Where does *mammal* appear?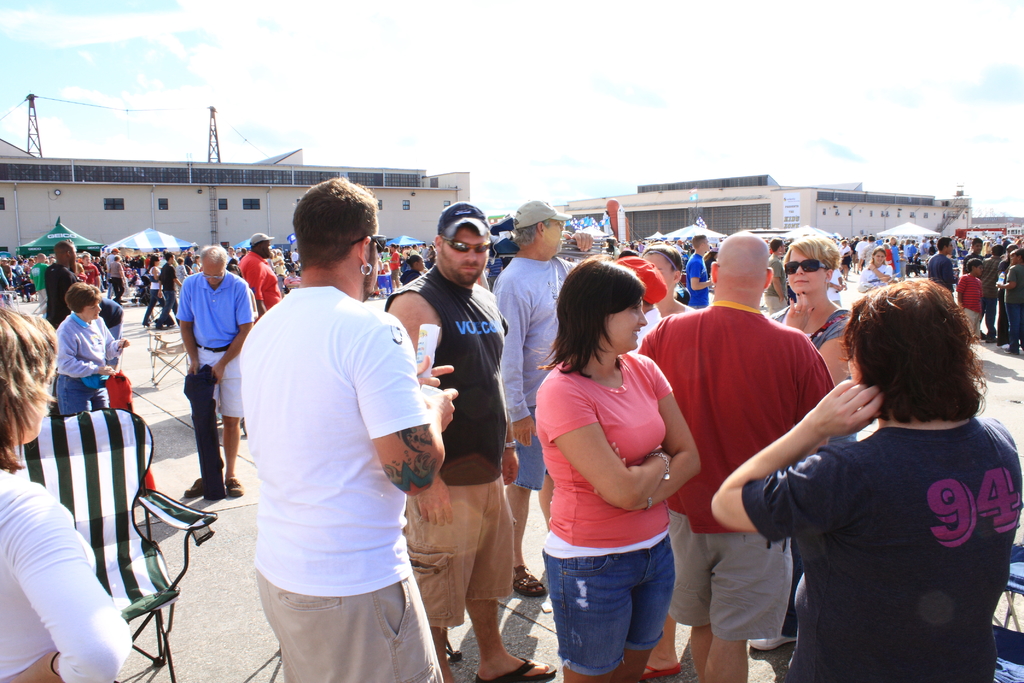
Appears at BBox(95, 294, 127, 368).
